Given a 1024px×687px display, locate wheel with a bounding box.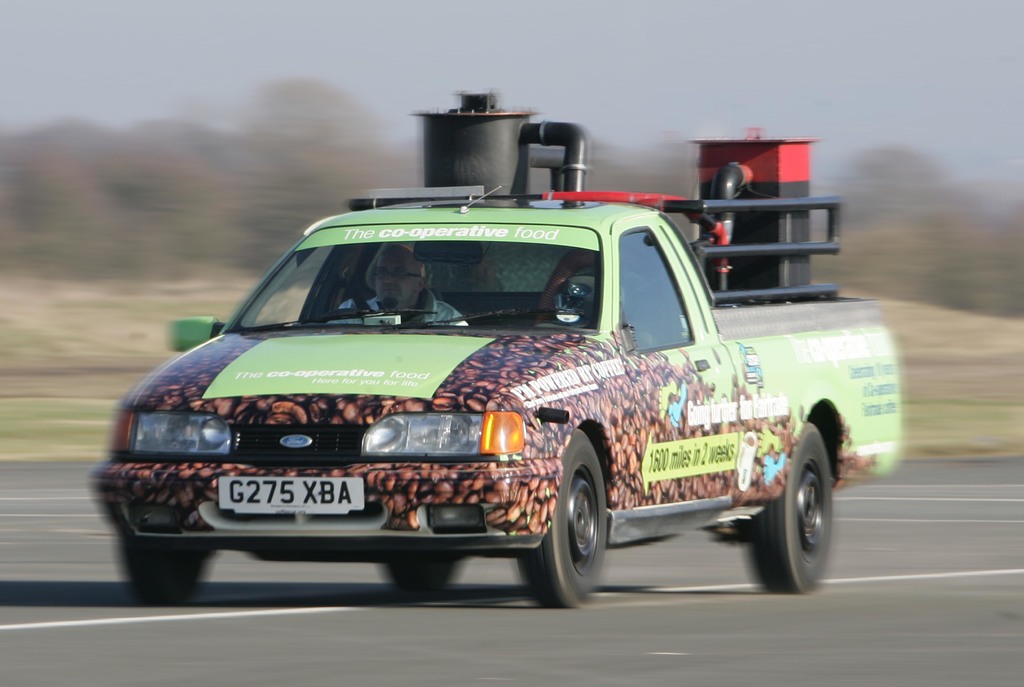
Located: x1=754, y1=436, x2=842, y2=591.
